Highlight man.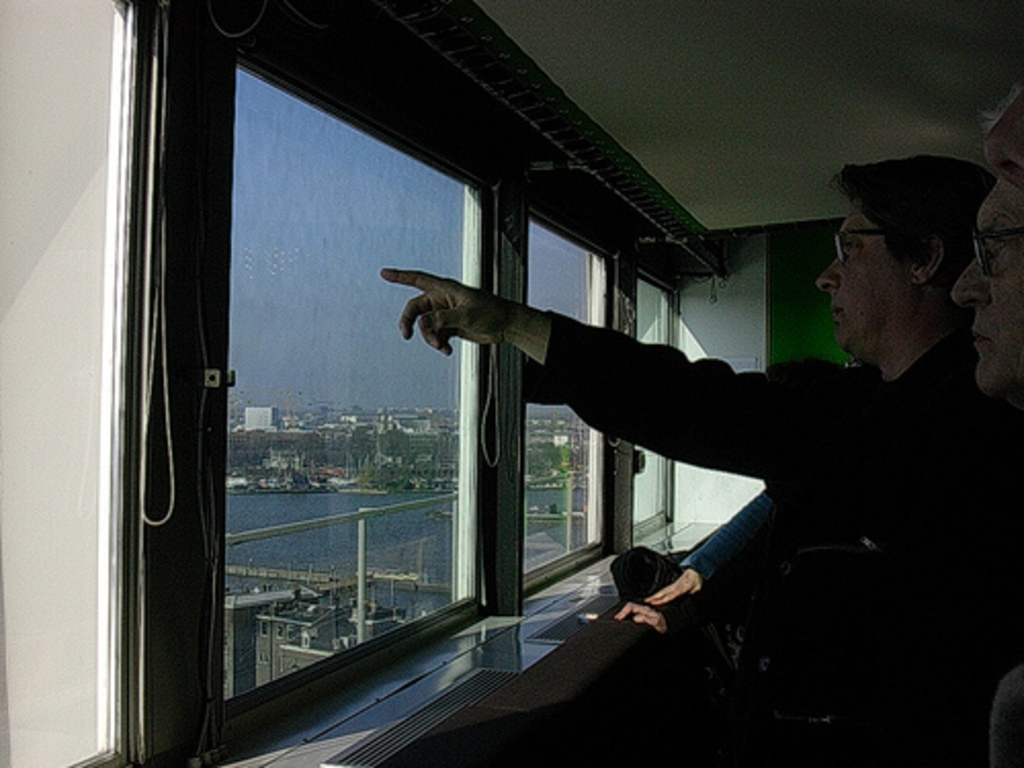
Highlighted region: (369,143,1022,766).
